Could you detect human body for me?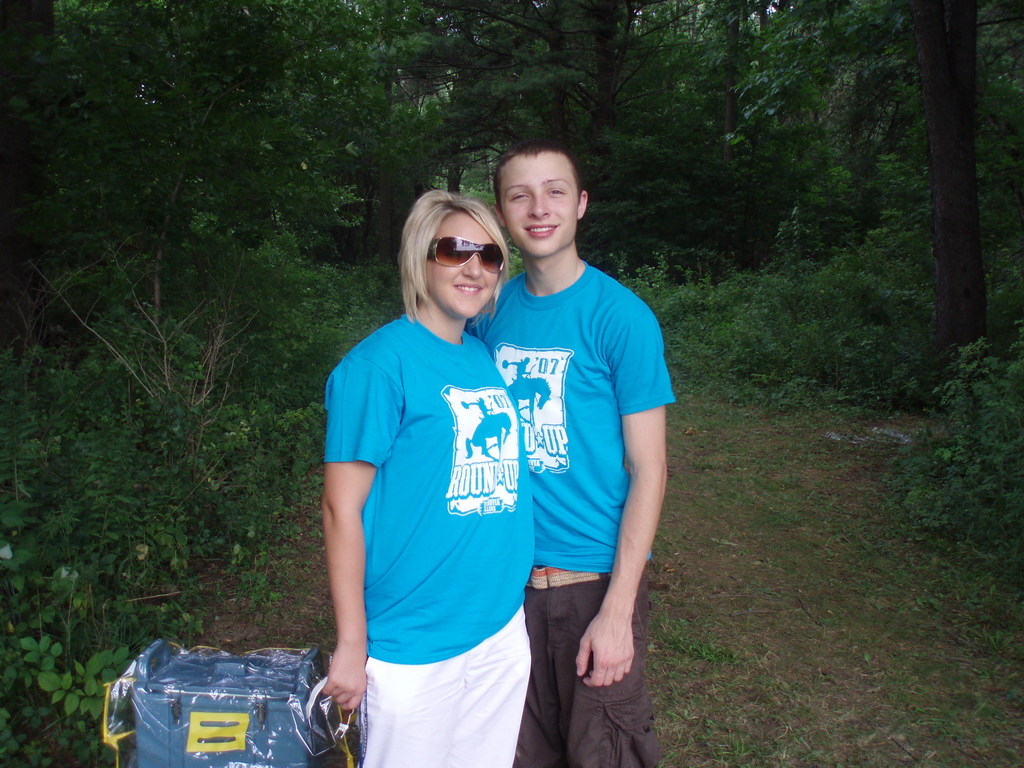
Detection result: <box>329,192,530,767</box>.
